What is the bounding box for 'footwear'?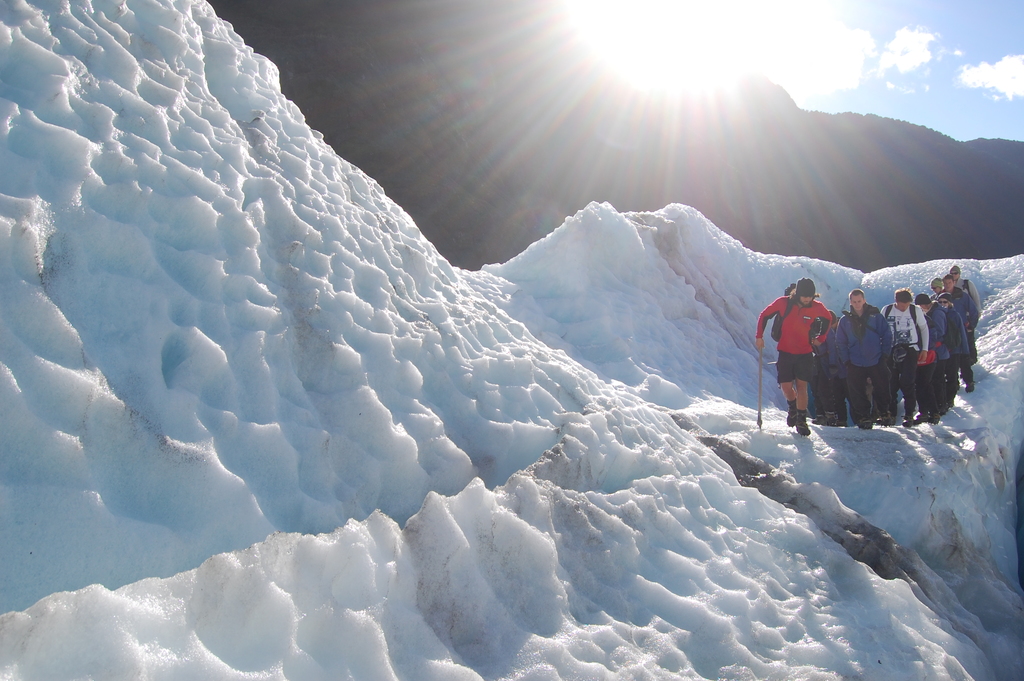
box=[800, 419, 811, 436].
